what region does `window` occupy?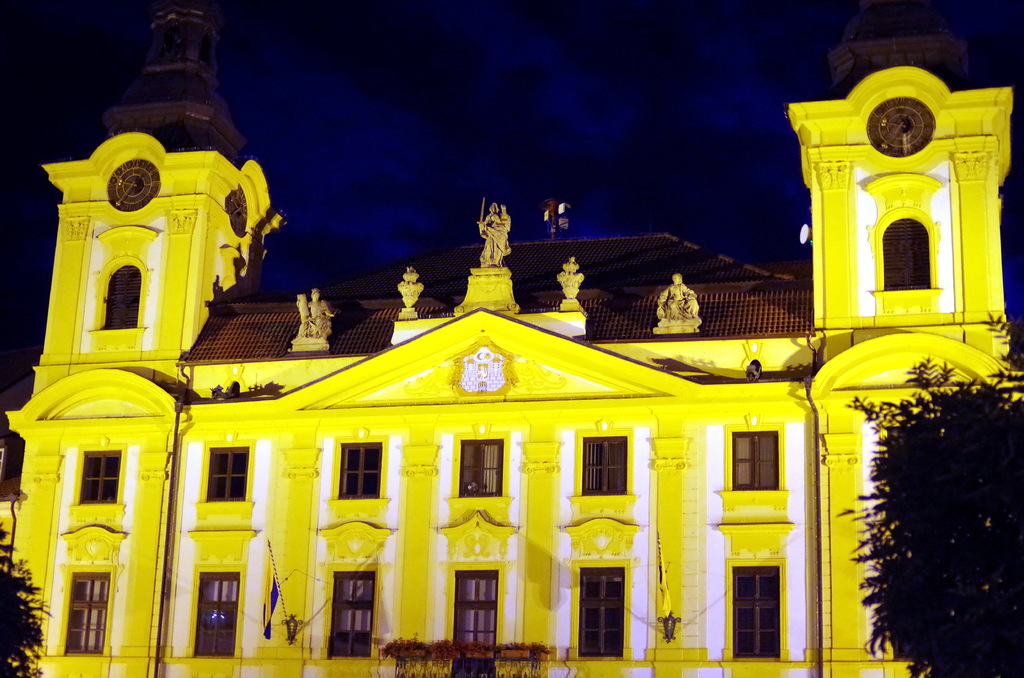
region(726, 558, 788, 665).
